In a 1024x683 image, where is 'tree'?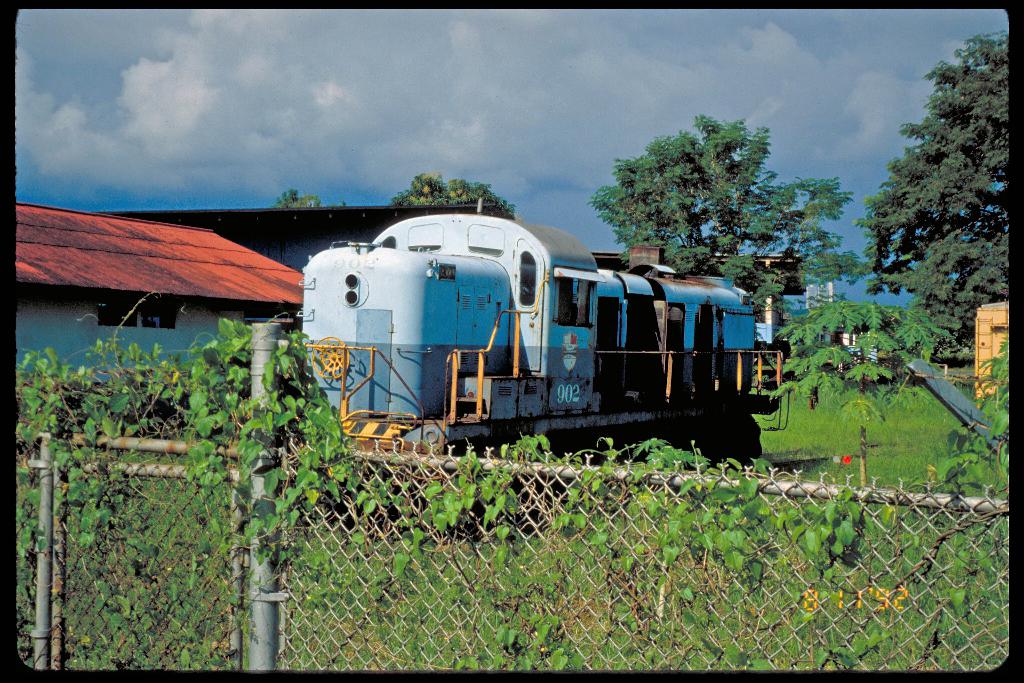
586, 114, 875, 317.
